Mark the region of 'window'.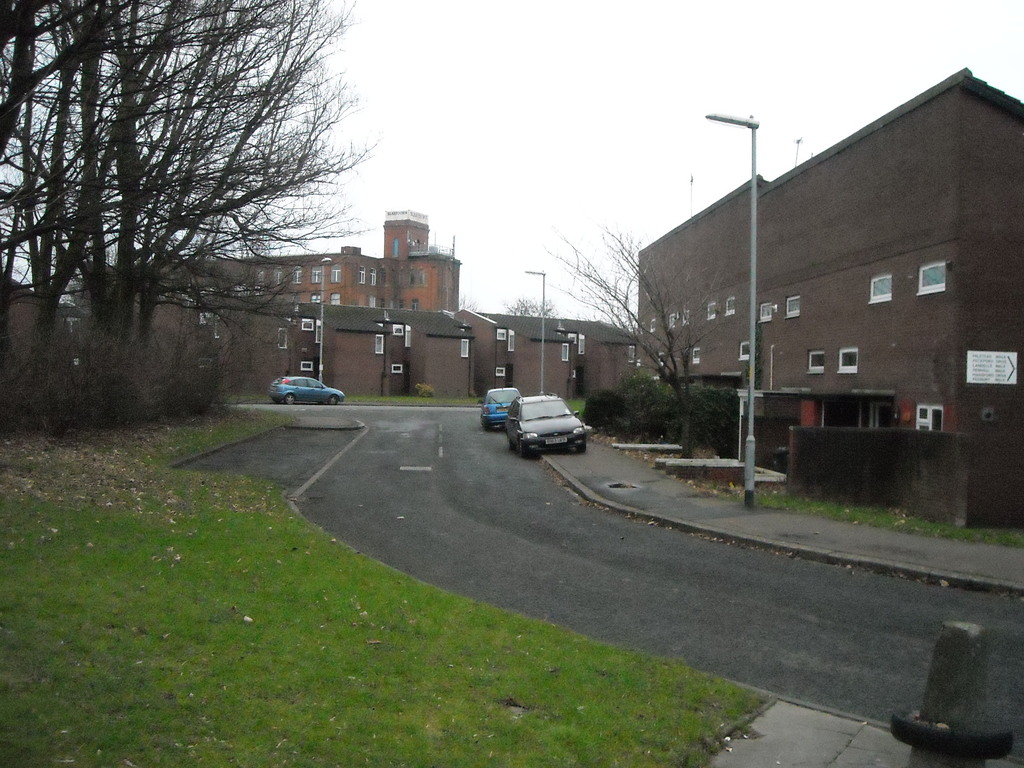
Region: box=[685, 340, 706, 371].
